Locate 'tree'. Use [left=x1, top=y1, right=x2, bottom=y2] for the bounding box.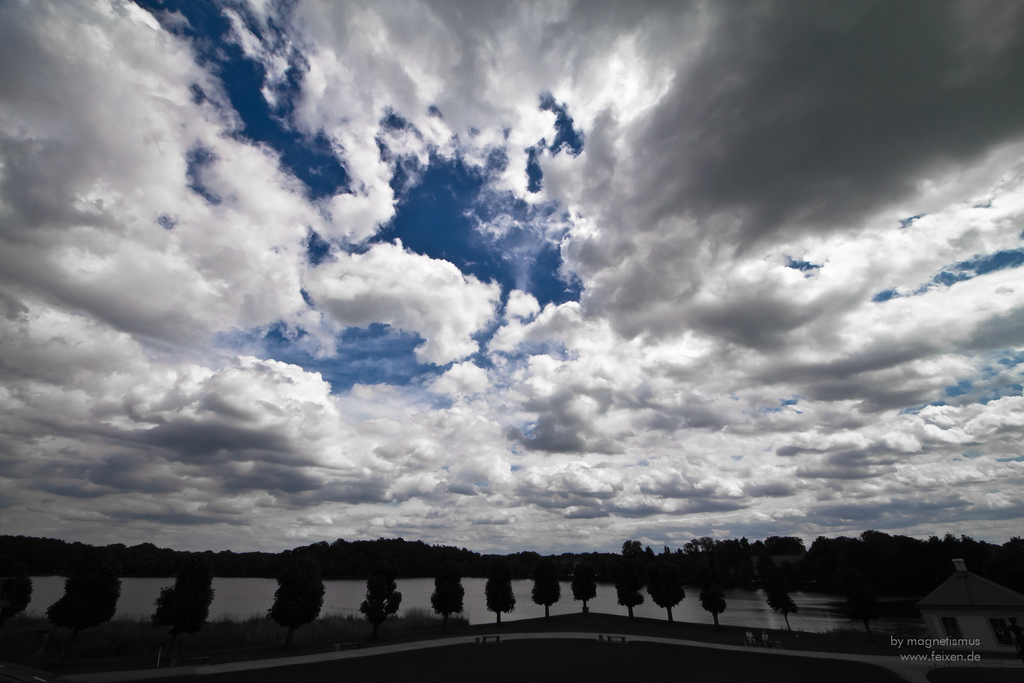
[left=356, top=573, right=405, bottom=635].
